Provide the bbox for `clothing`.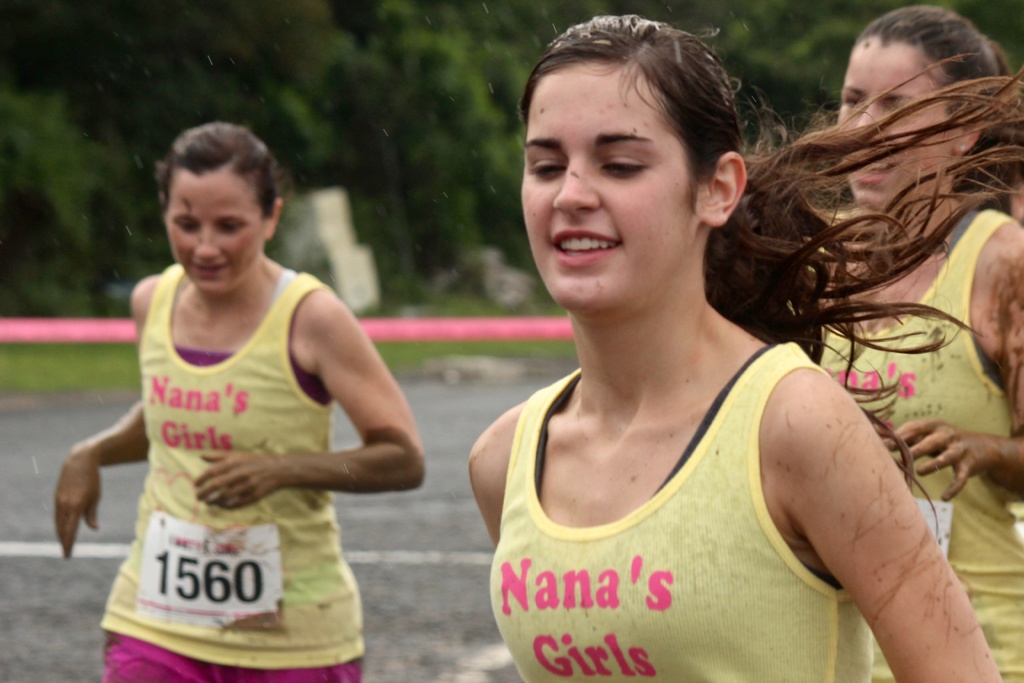
box(491, 338, 874, 682).
